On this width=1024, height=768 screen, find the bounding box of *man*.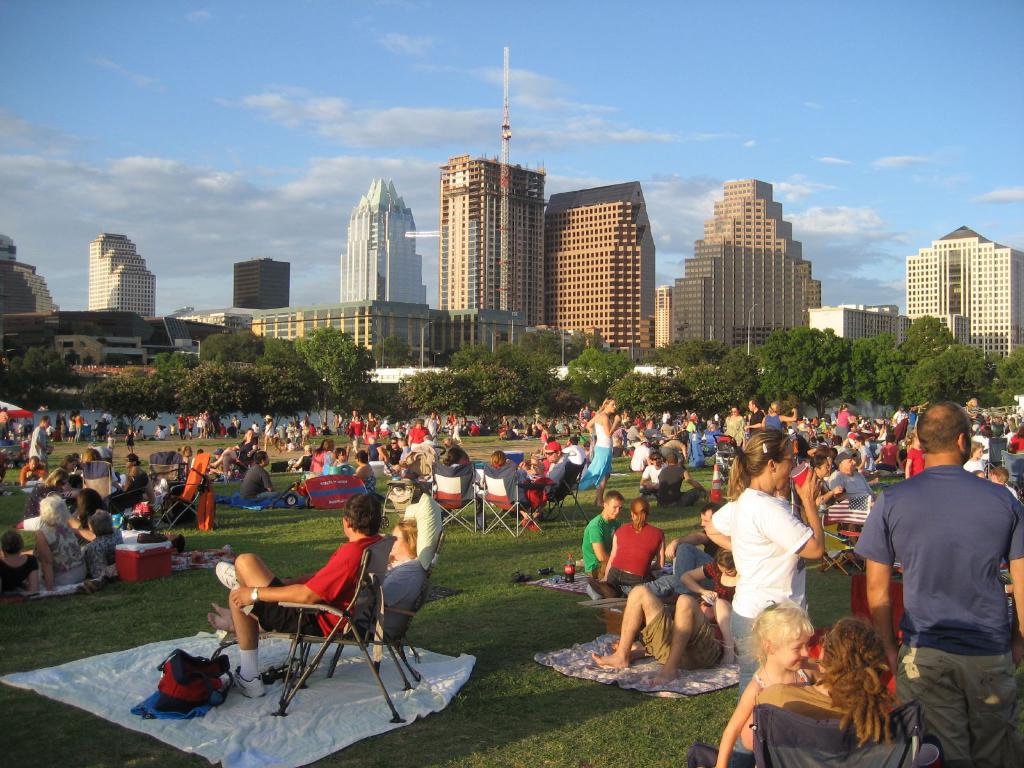
Bounding box: 854:402:1023:767.
